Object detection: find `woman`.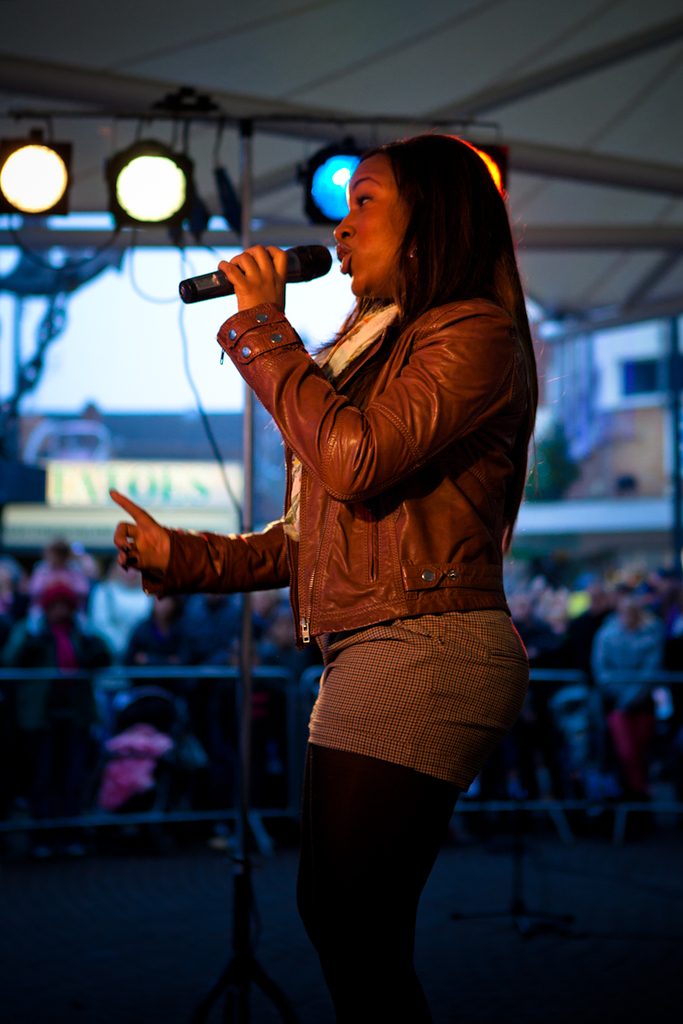
box=[161, 110, 531, 1023].
